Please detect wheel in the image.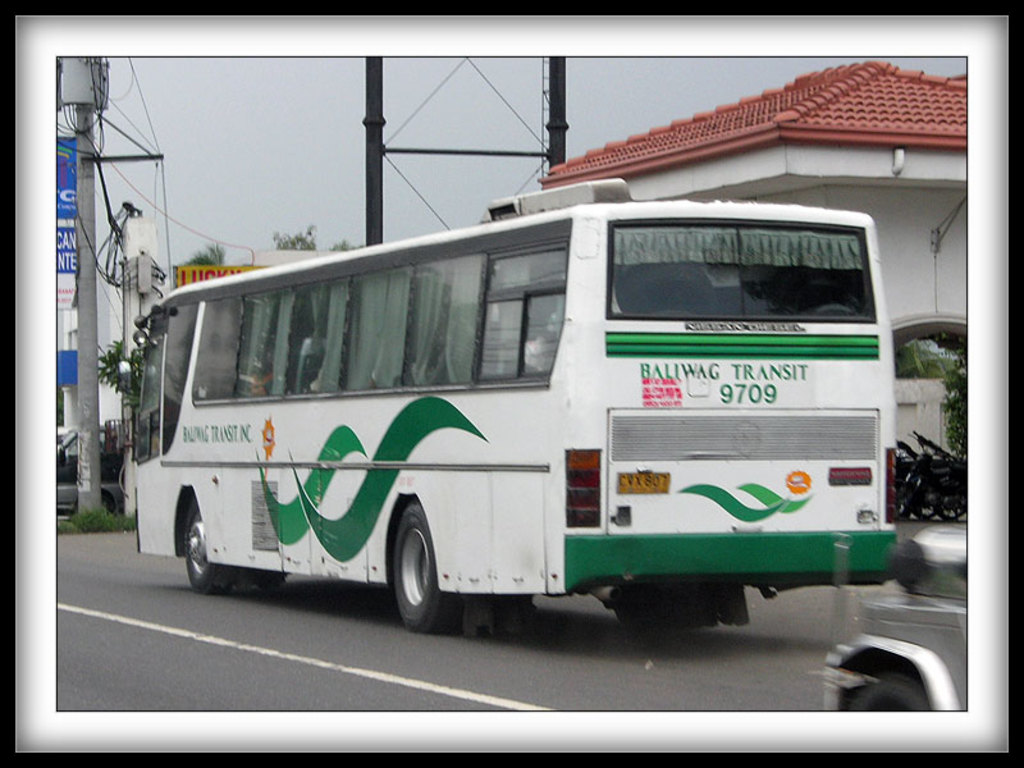
[left=380, top=508, right=448, bottom=630].
